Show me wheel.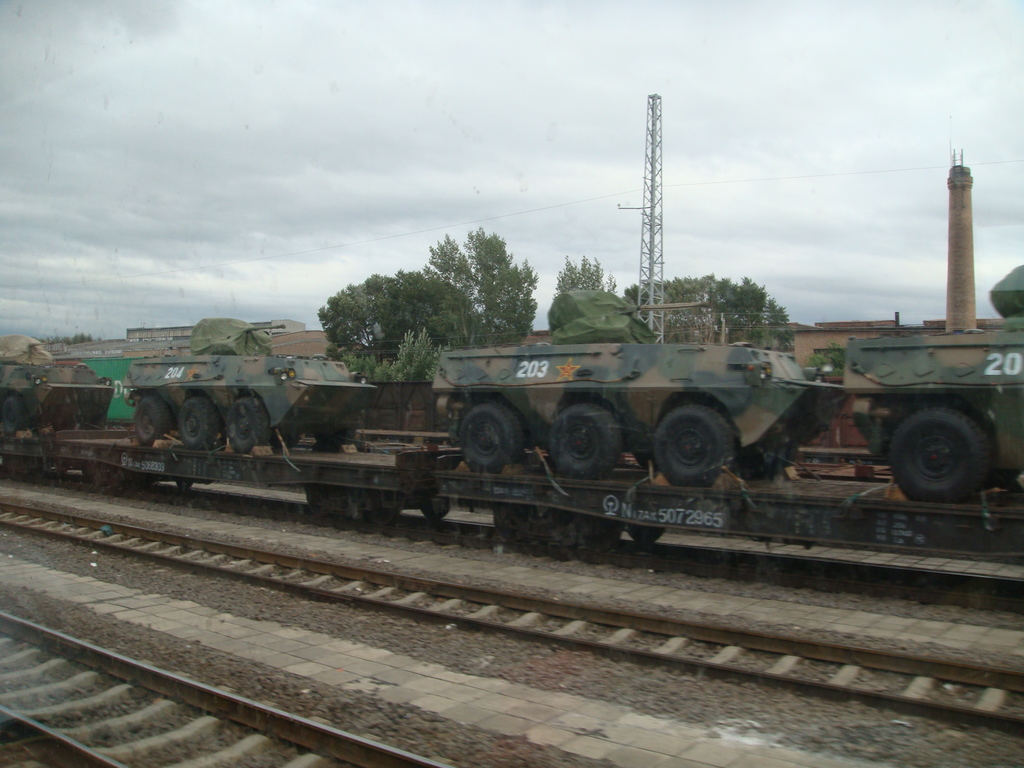
wheel is here: 225,396,266,458.
